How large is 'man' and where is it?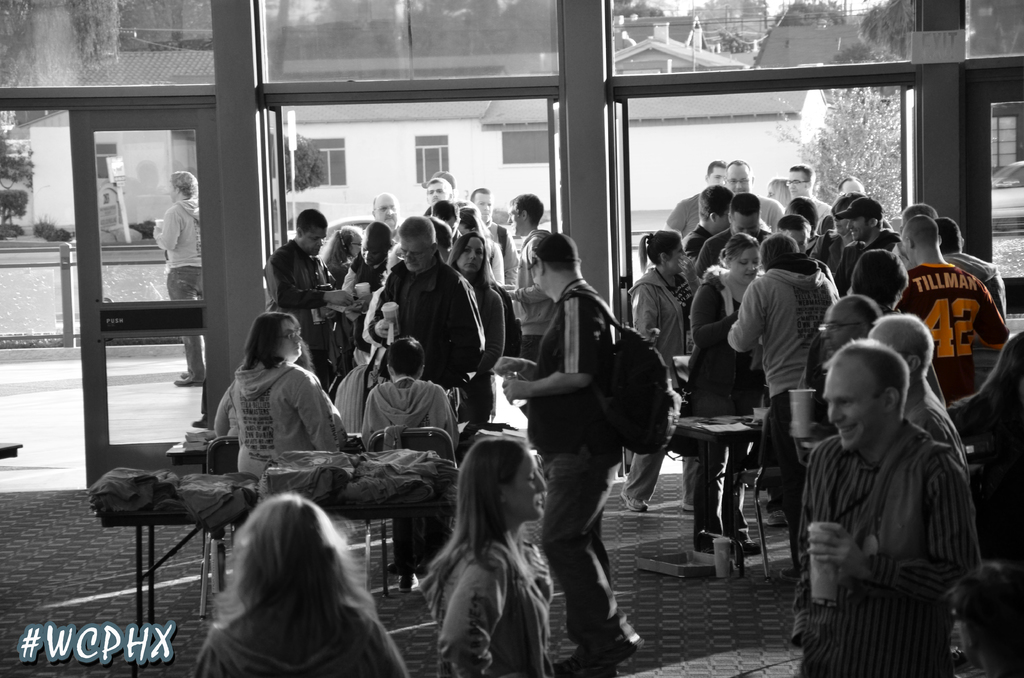
Bounding box: x1=360, y1=210, x2=485, y2=415.
